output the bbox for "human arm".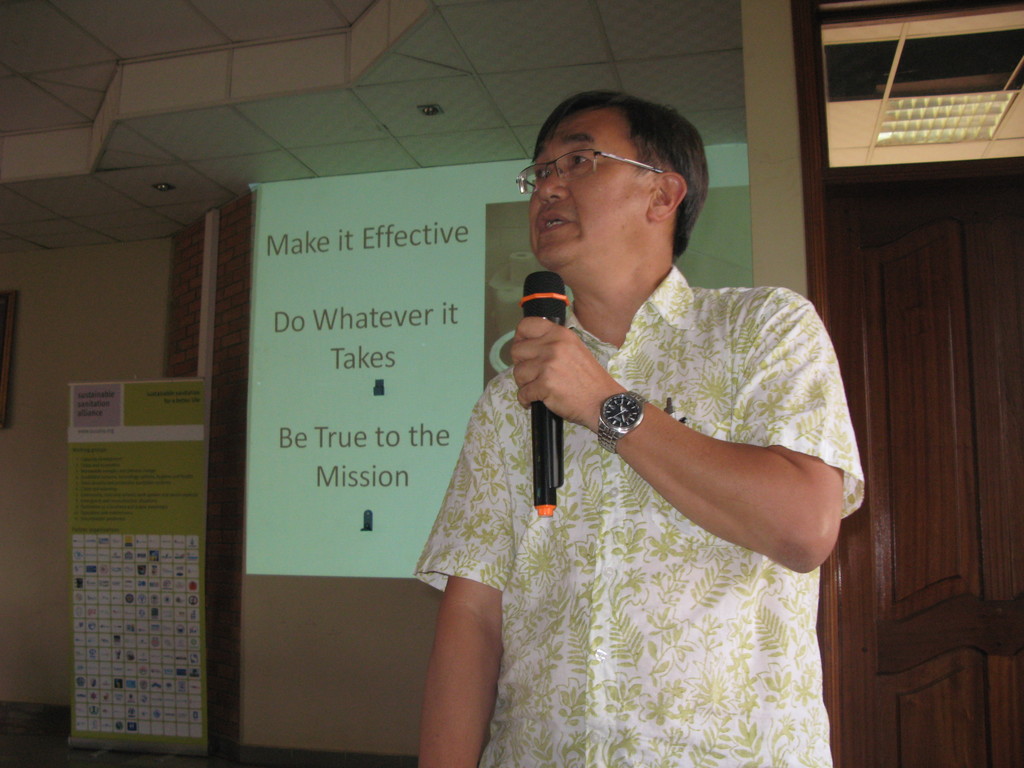
[left=515, top=298, right=868, bottom=580].
